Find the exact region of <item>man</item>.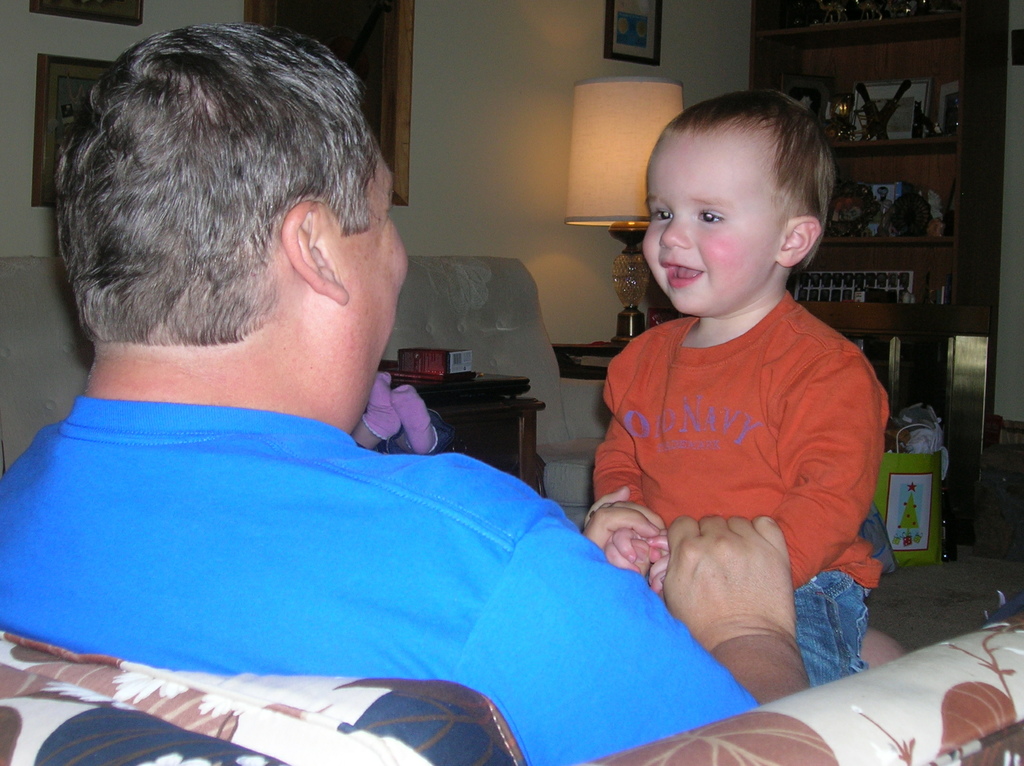
Exact region: locate(14, 51, 708, 738).
